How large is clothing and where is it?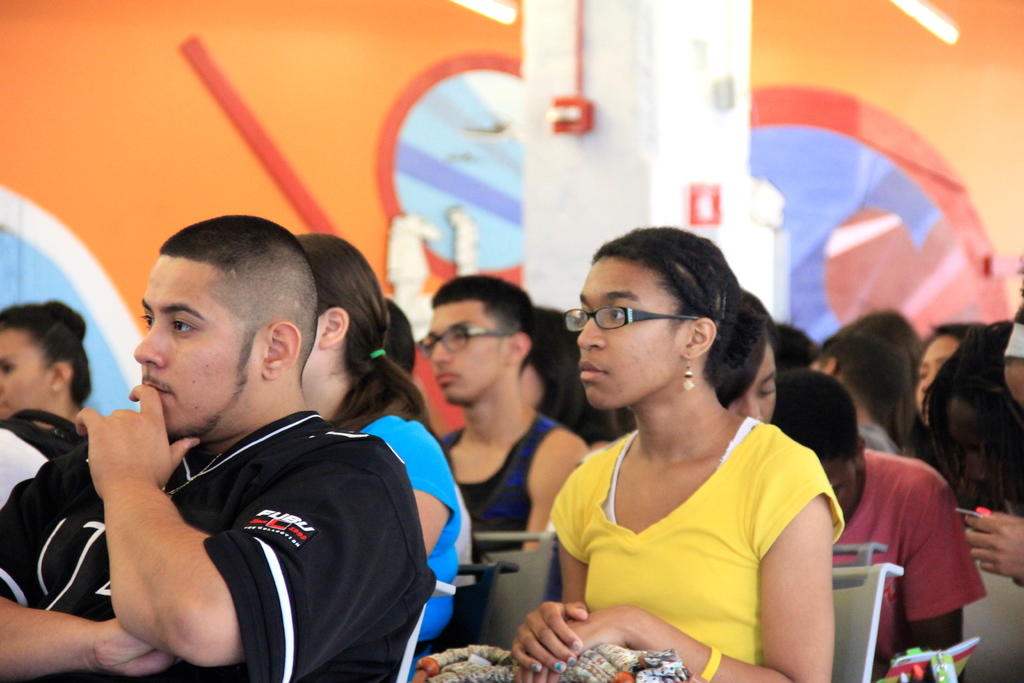
Bounding box: (0, 415, 414, 682).
